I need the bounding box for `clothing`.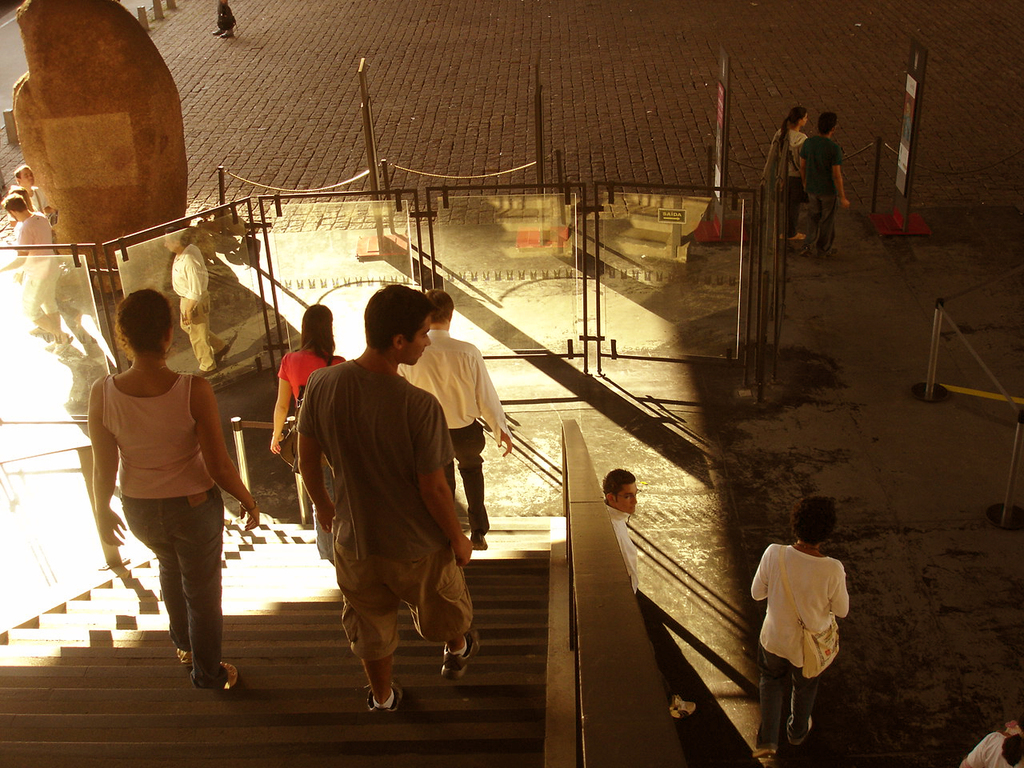
Here it is: x1=750 y1=543 x2=850 y2=743.
